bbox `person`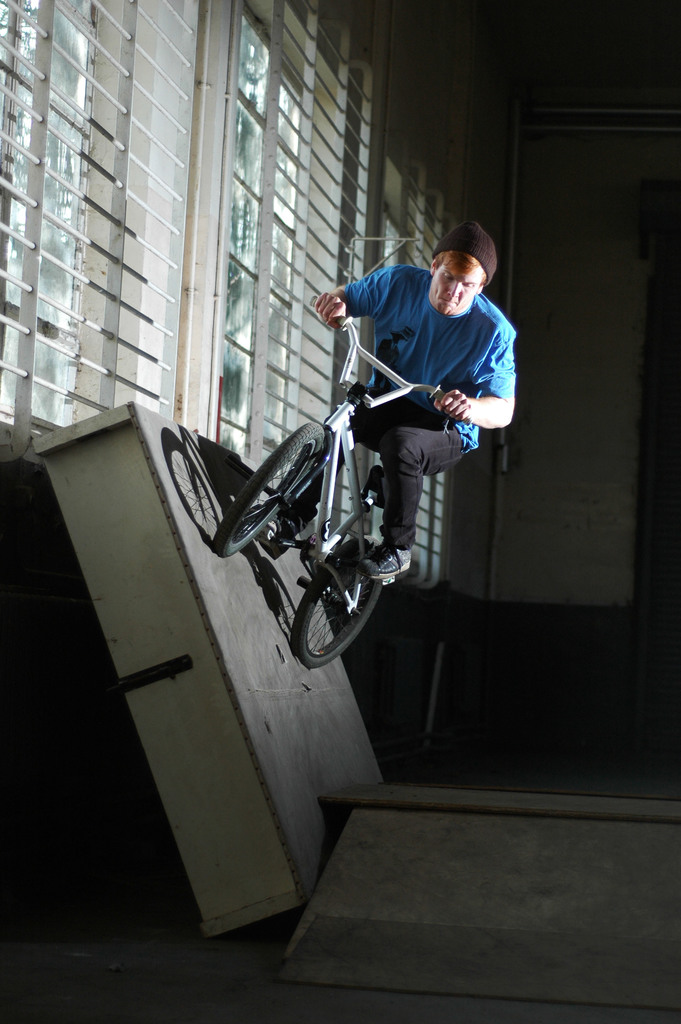
detection(295, 209, 510, 653)
